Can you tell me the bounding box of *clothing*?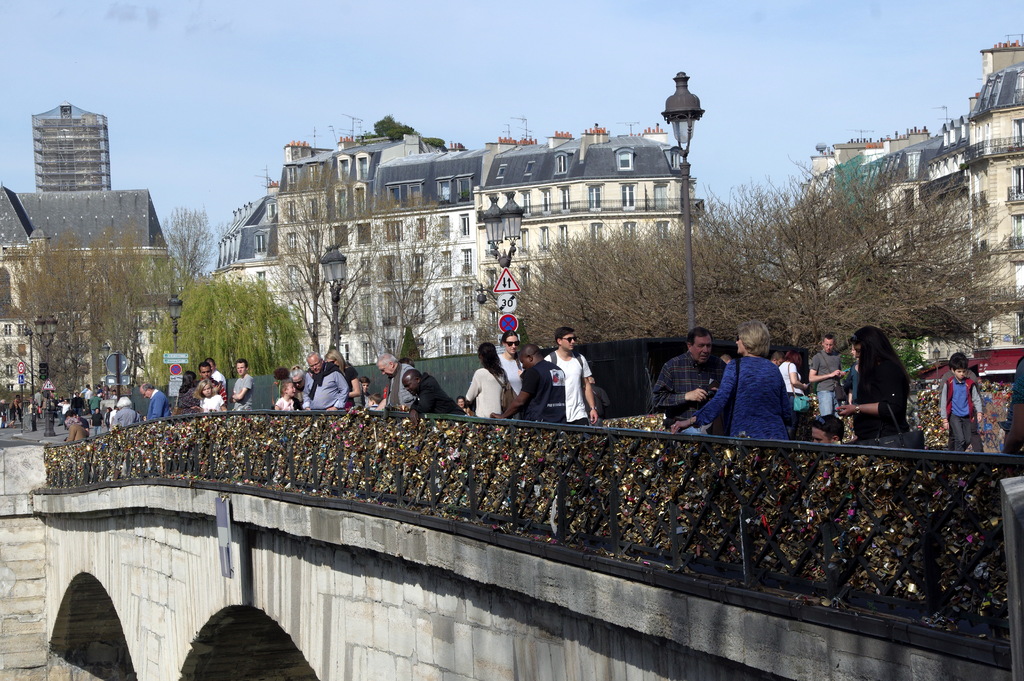
{"x1": 497, "y1": 345, "x2": 536, "y2": 395}.
